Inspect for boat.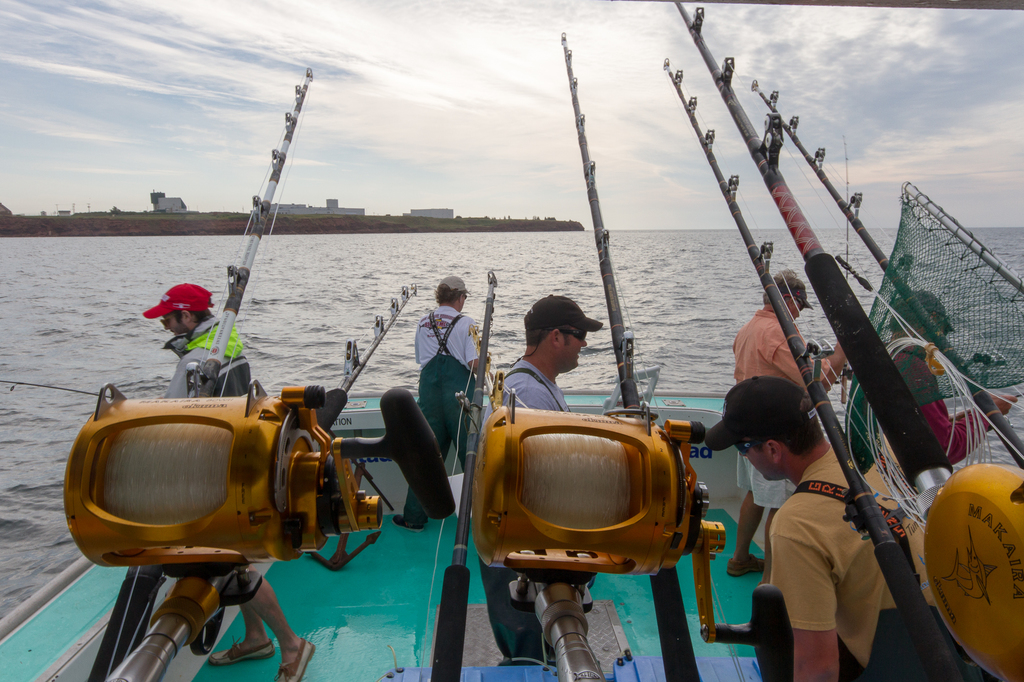
Inspection: l=118, t=39, r=1023, b=645.
